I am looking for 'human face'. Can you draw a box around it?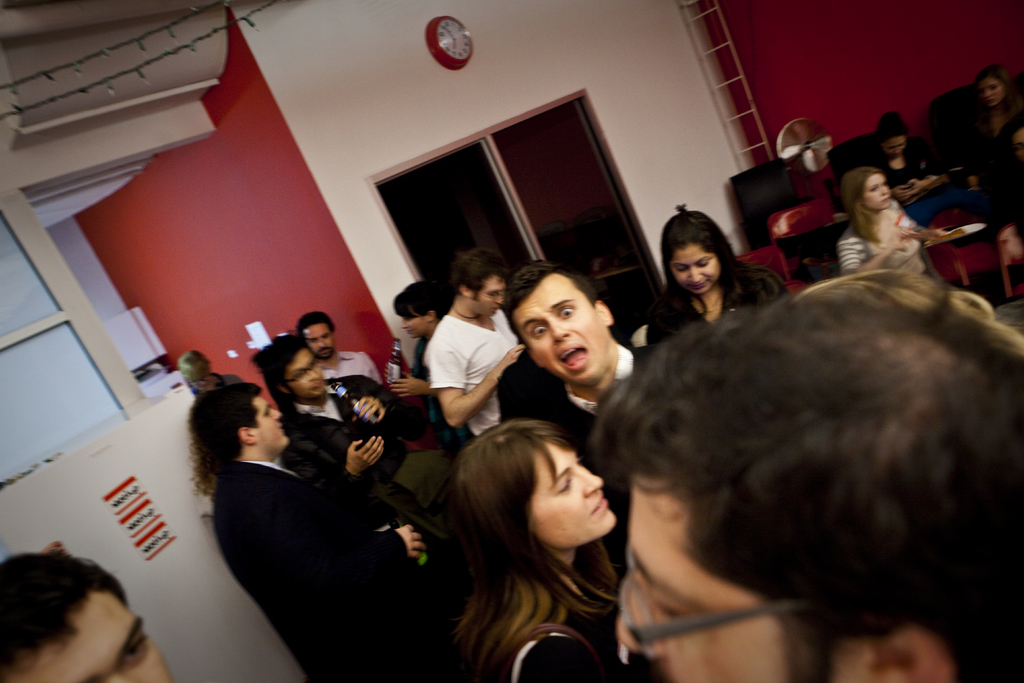
Sure, the bounding box is region(978, 73, 1004, 108).
